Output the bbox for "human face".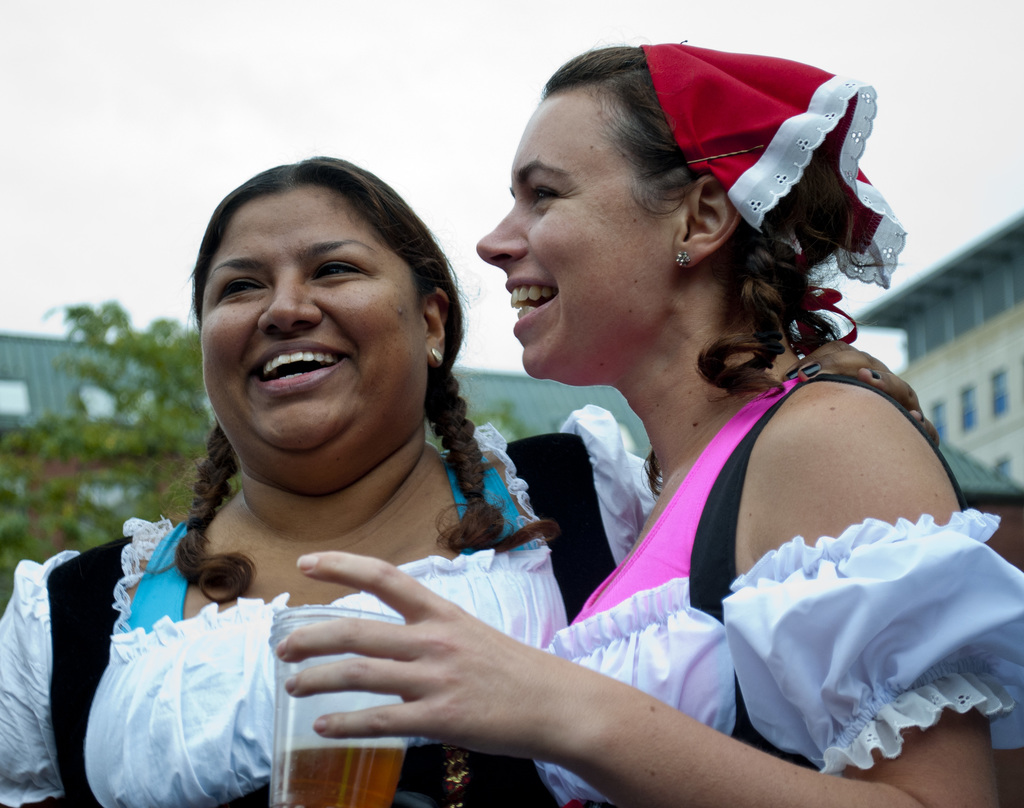
<bbox>202, 183, 425, 448</bbox>.
